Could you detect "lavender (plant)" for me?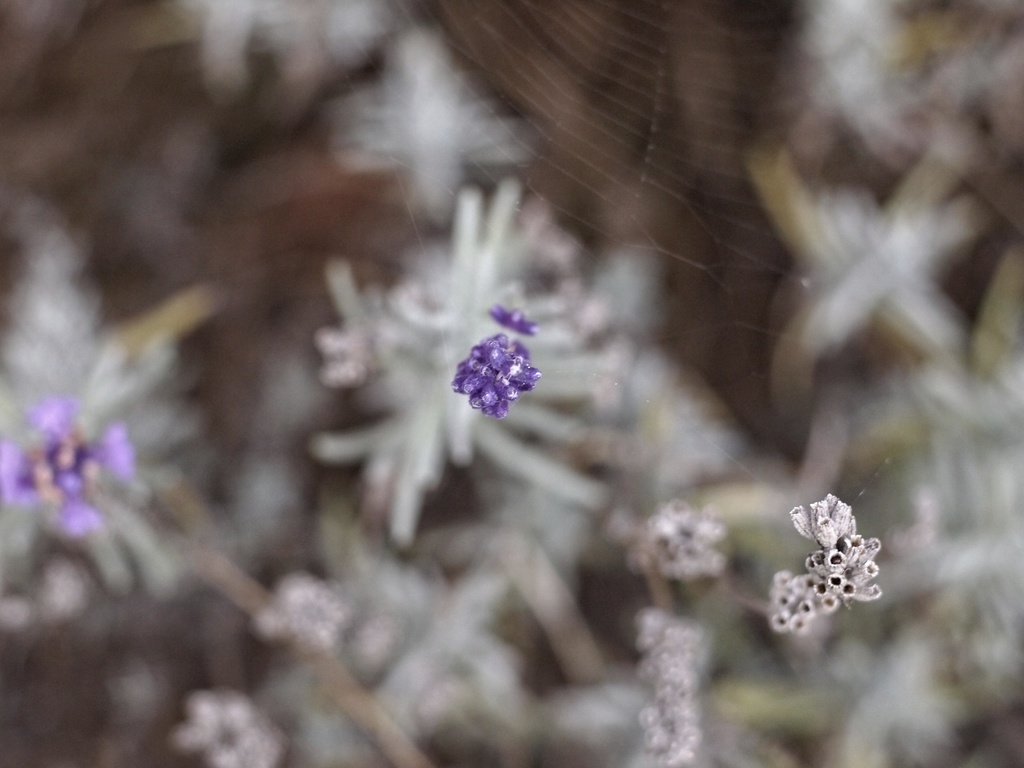
Detection result: Rect(451, 331, 536, 417).
